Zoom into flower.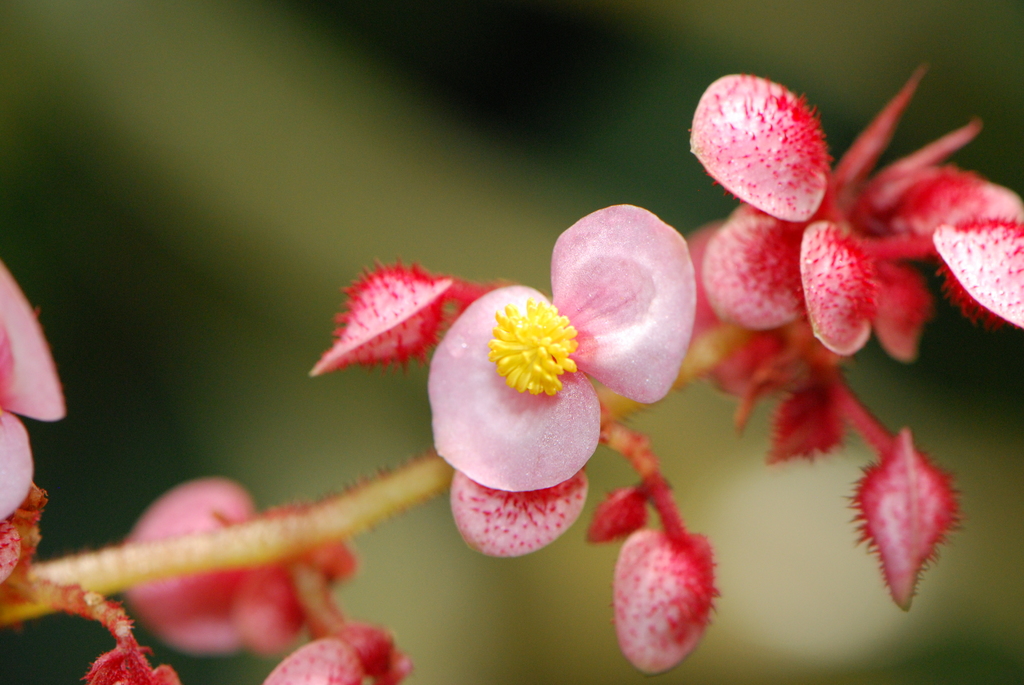
Zoom target: left=0, top=262, right=67, bottom=581.
